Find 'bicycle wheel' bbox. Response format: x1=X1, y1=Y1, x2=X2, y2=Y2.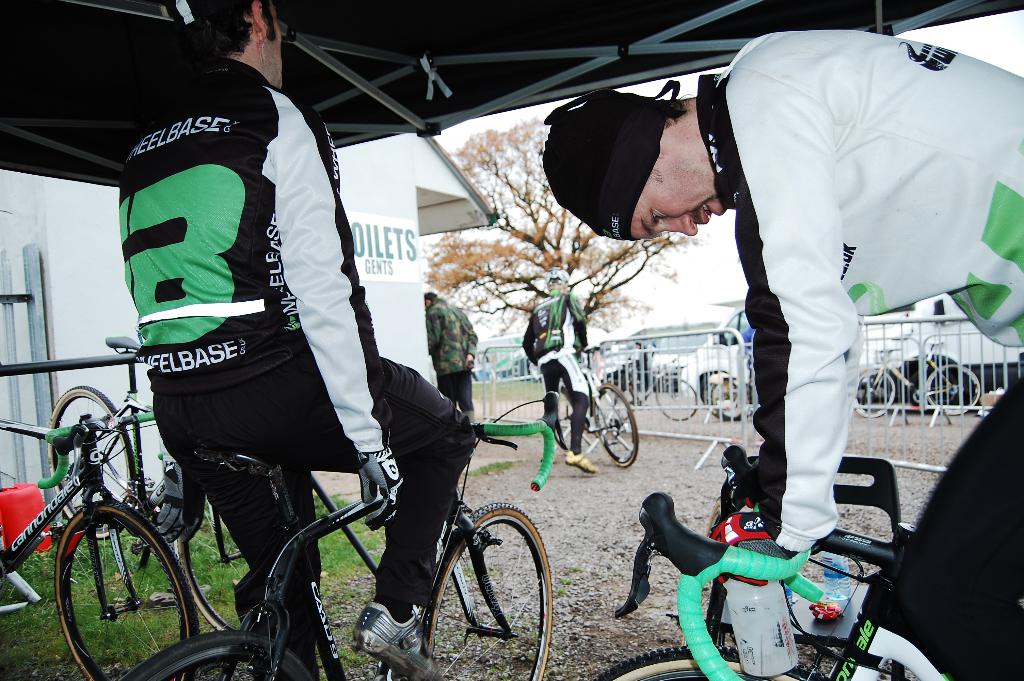
x1=419, y1=500, x2=554, y2=680.
